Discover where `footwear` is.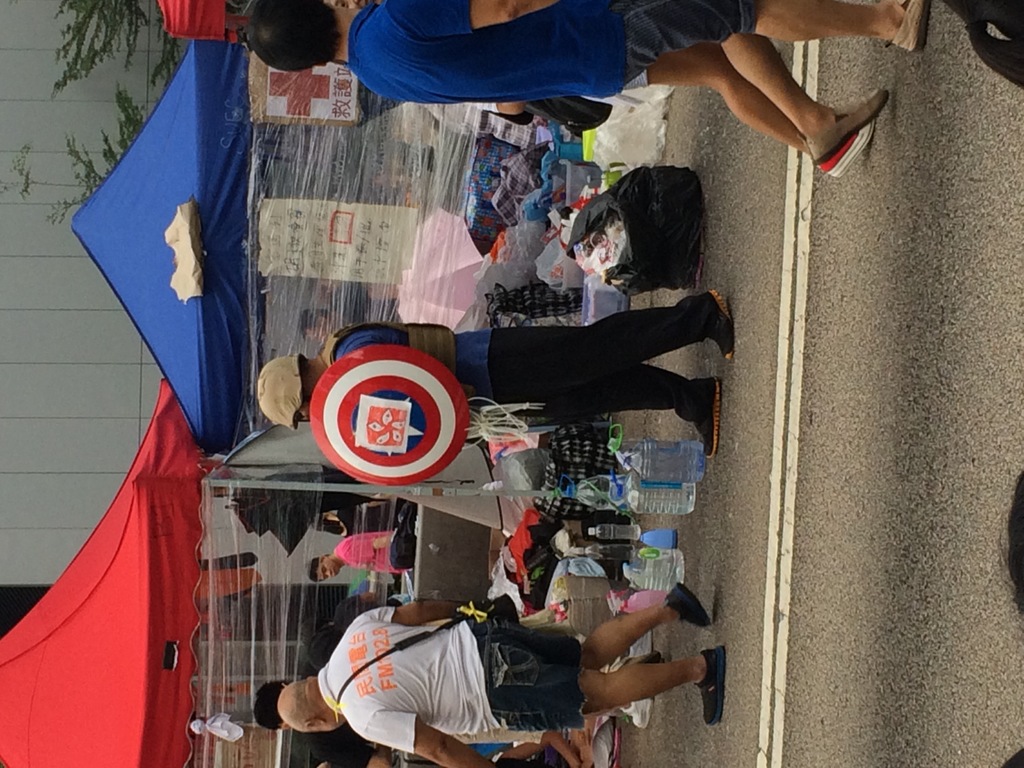
Discovered at (689,374,721,459).
